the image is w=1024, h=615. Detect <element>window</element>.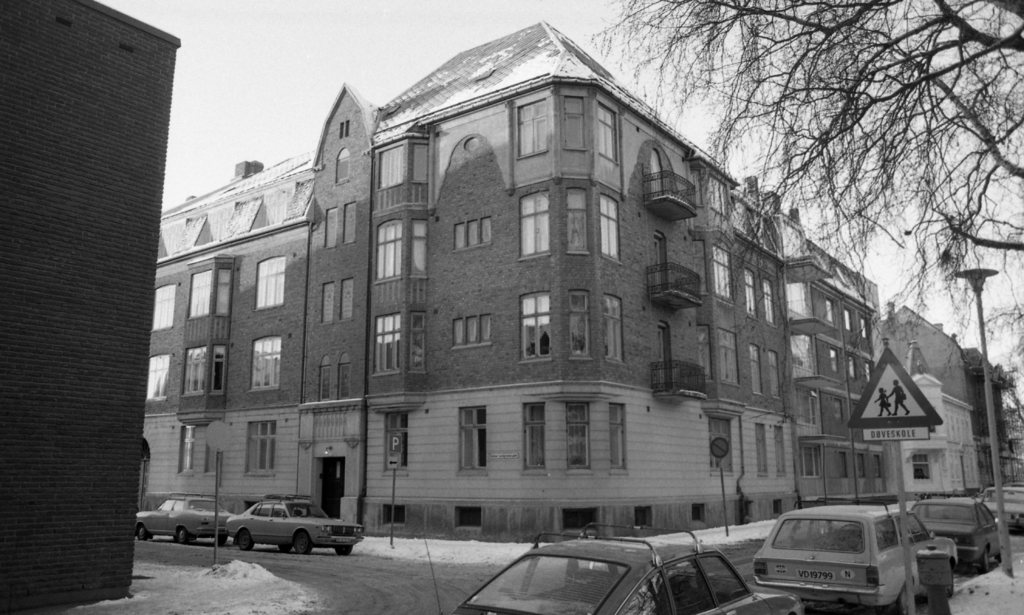
Detection: <box>751,416,775,486</box>.
